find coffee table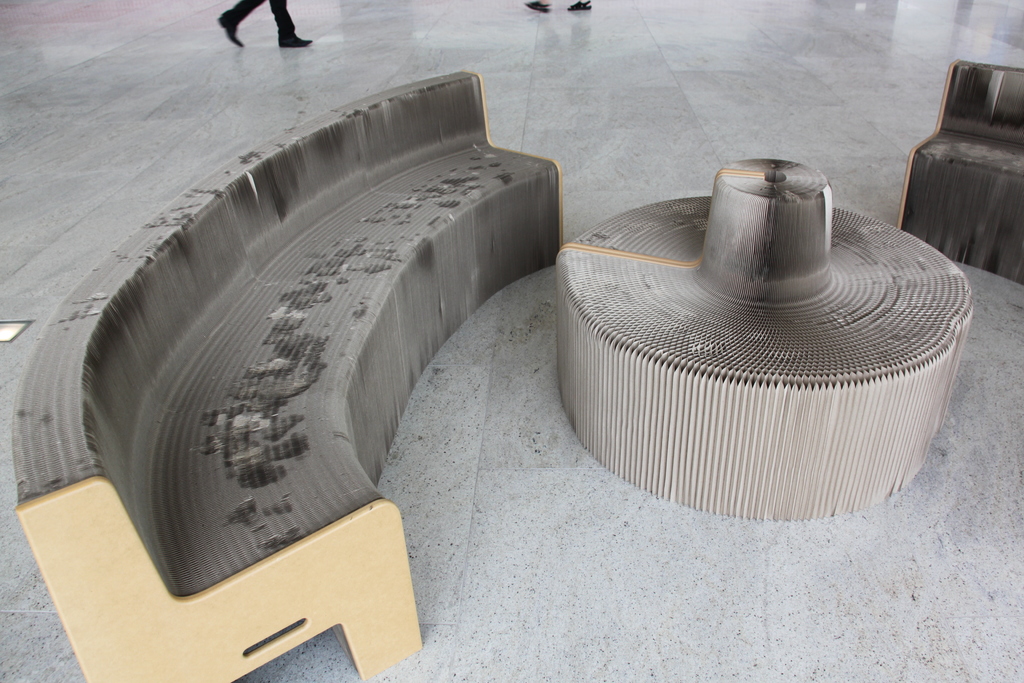
552/156/977/523
